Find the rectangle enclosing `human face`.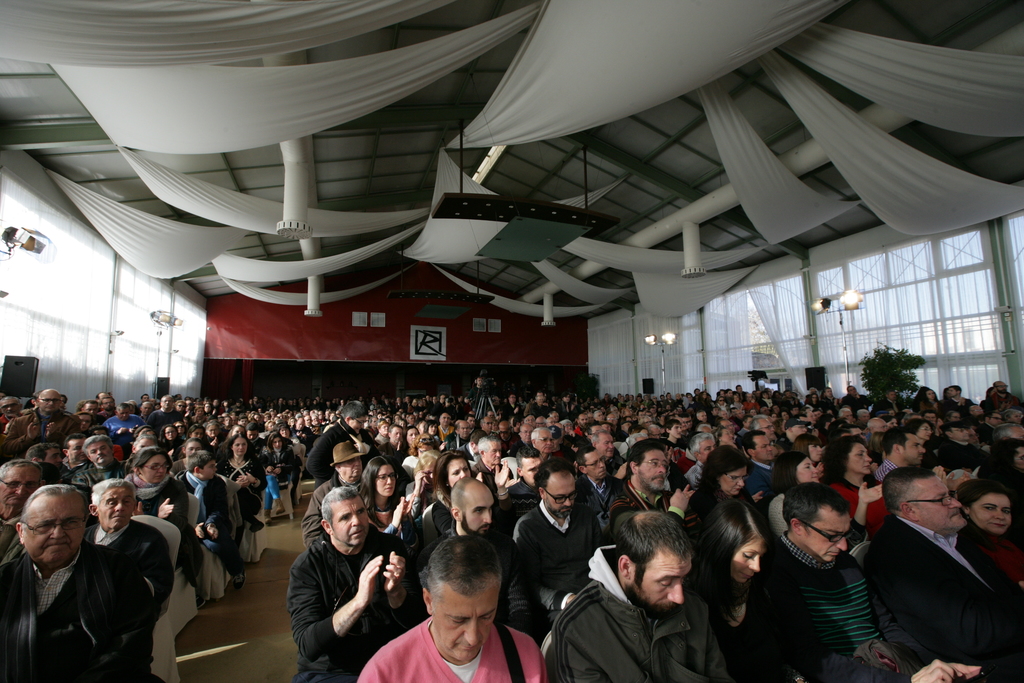
box=[971, 493, 1011, 536].
